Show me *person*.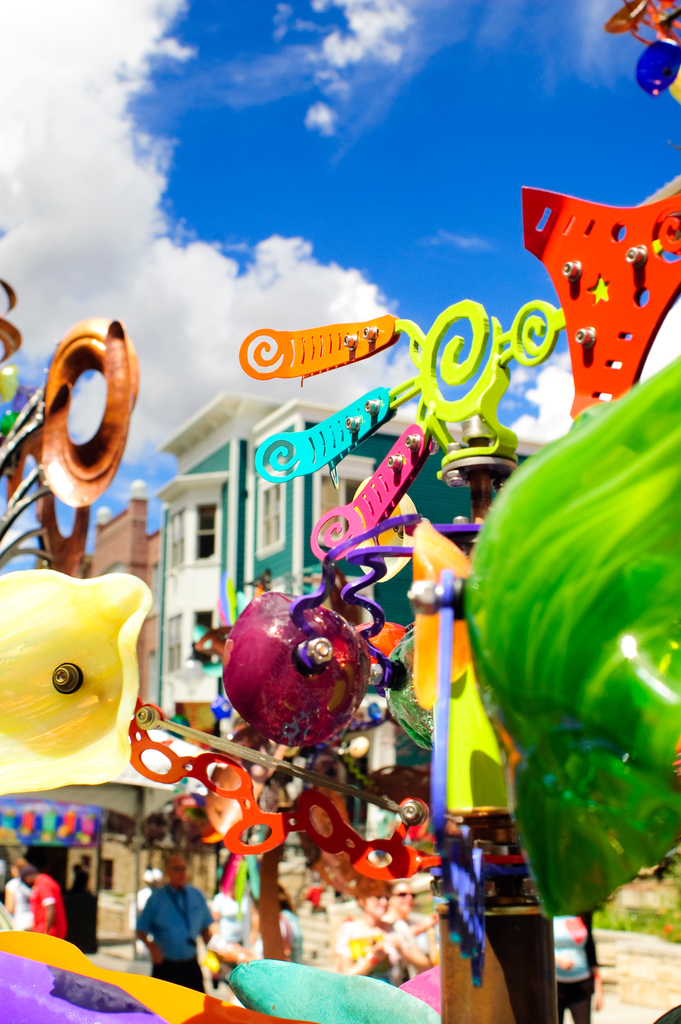
*person* is here: region(382, 879, 447, 966).
